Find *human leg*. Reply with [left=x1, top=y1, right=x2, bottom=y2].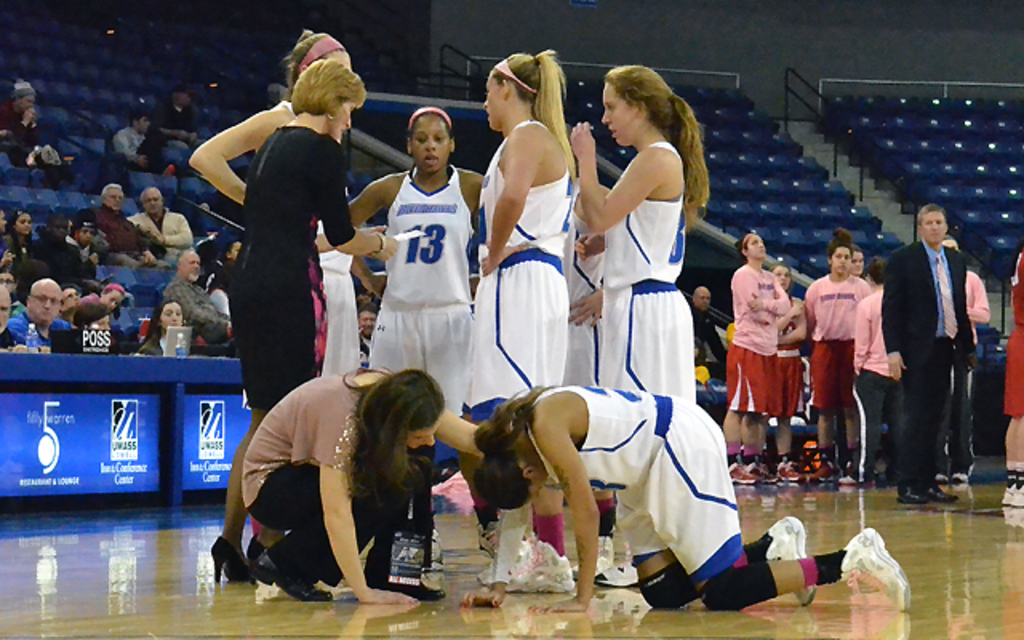
[left=744, top=416, right=771, bottom=482].
